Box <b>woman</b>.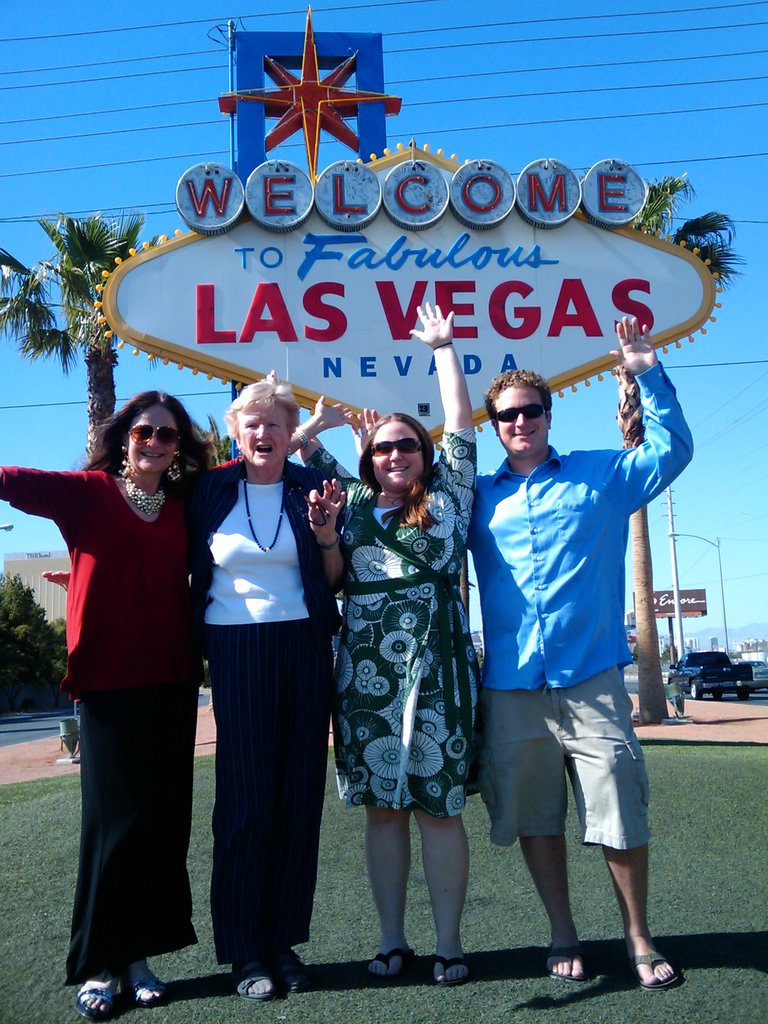
<region>261, 300, 495, 994</region>.
